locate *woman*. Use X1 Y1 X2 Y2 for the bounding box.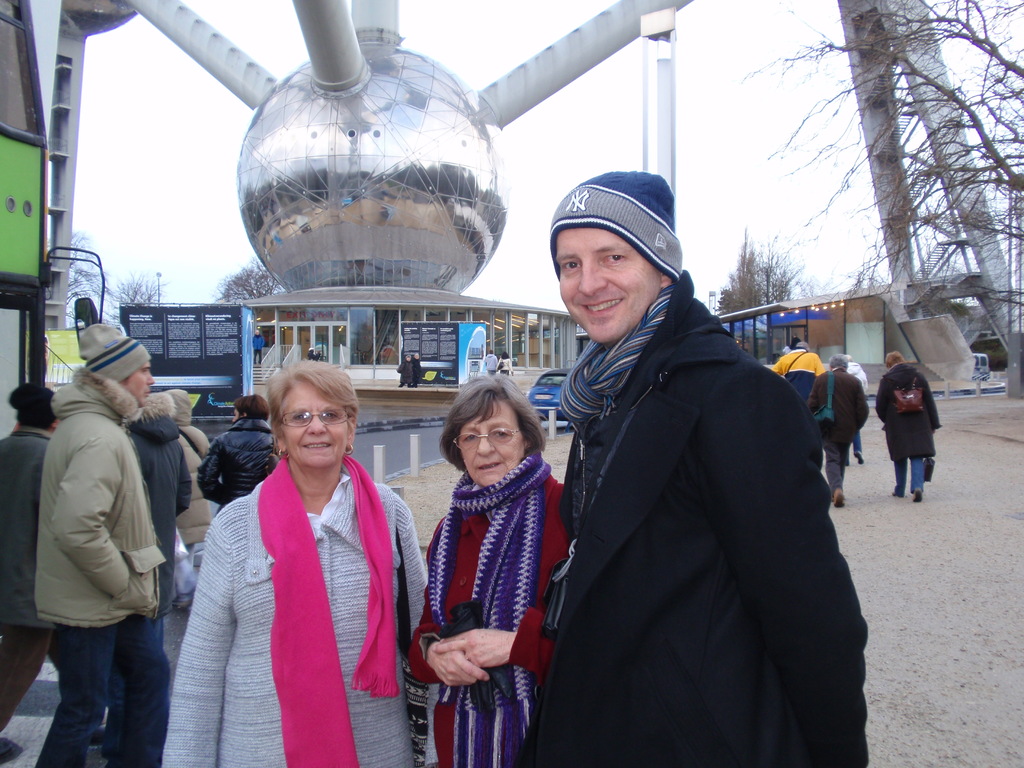
174 333 404 765.
